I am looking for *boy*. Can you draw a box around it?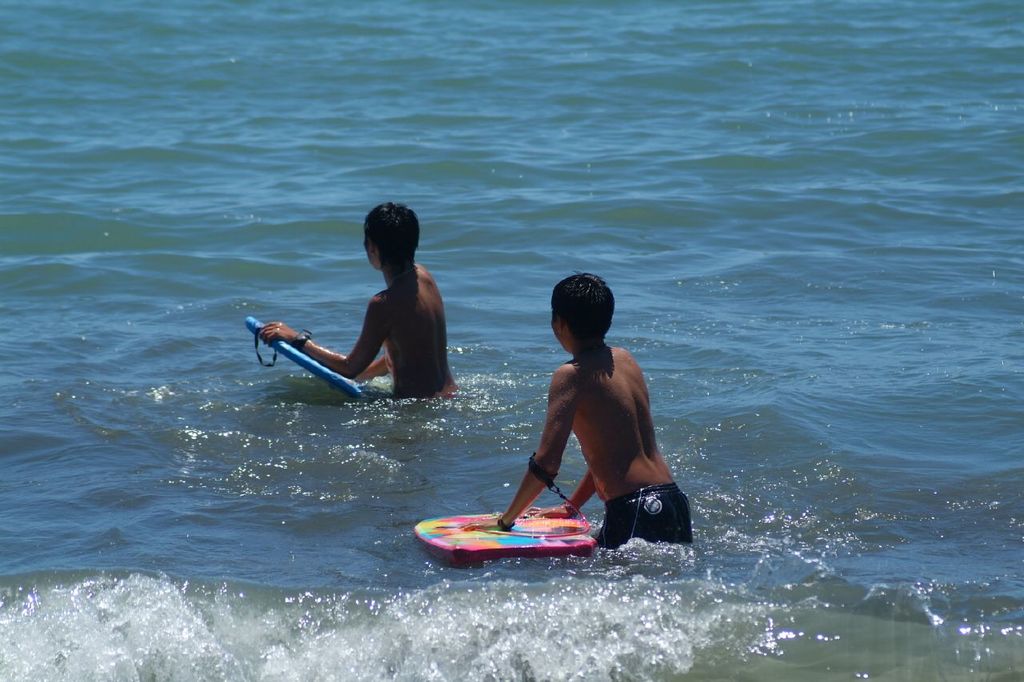
Sure, the bounding box is bbox=(261, 204, 462, 409).
